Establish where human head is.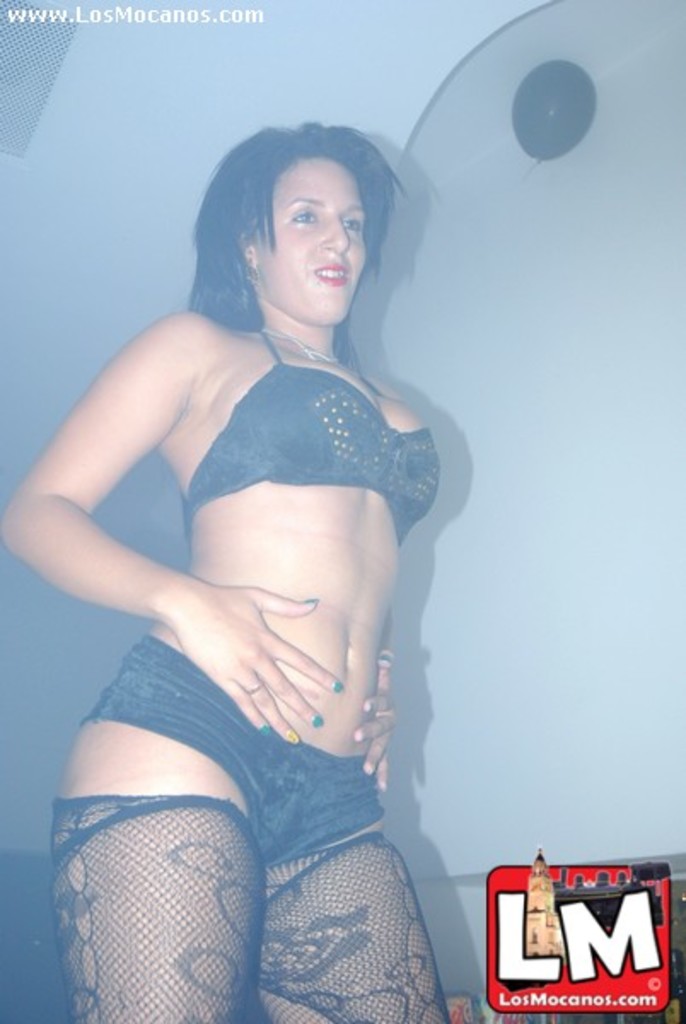
Established at {"left": 188, "top": 116, "right": 425, "bottom": 340}.
